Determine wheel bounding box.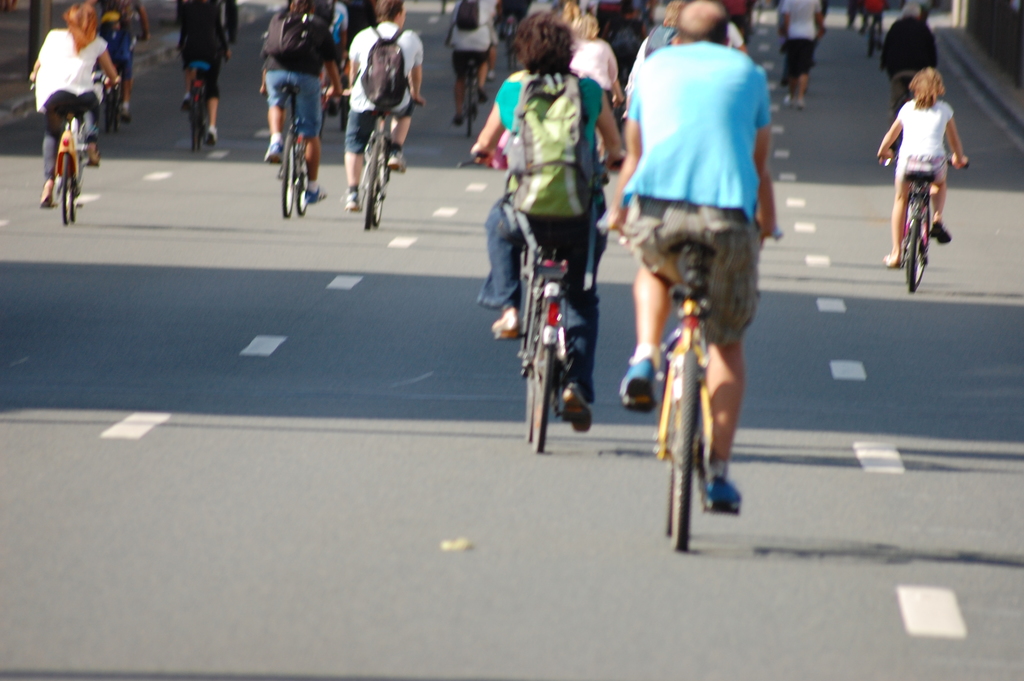
Determined: [532,342,557,452].
